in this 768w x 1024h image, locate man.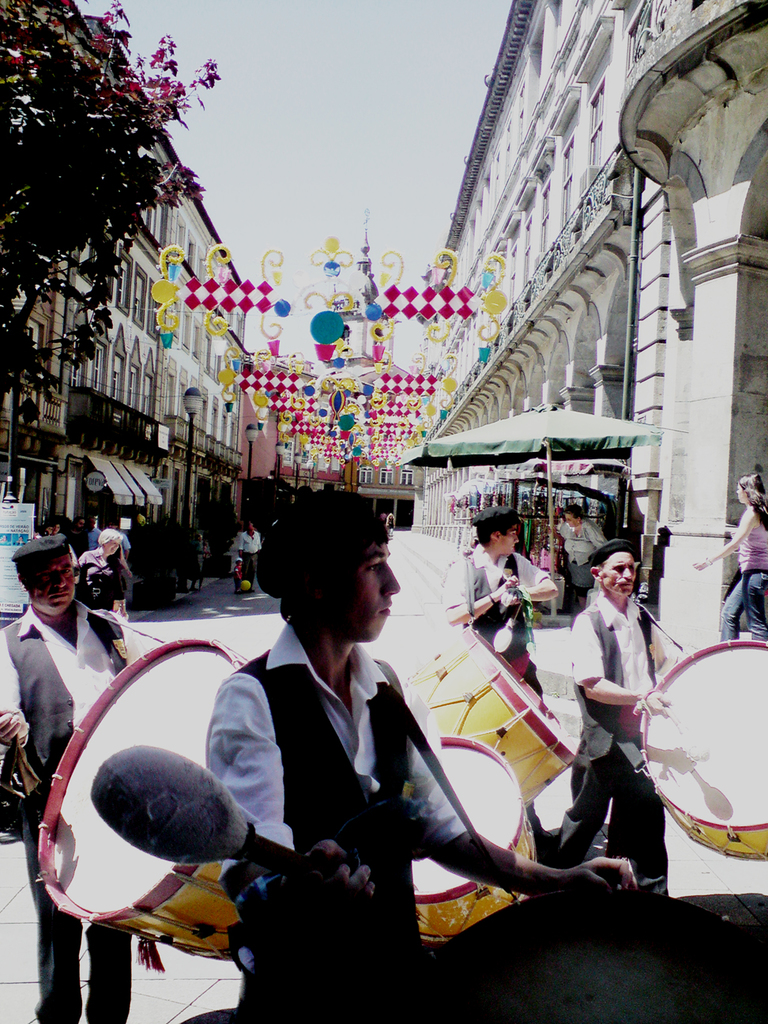
Bounding box: rect(436, 497, 554, 706).
